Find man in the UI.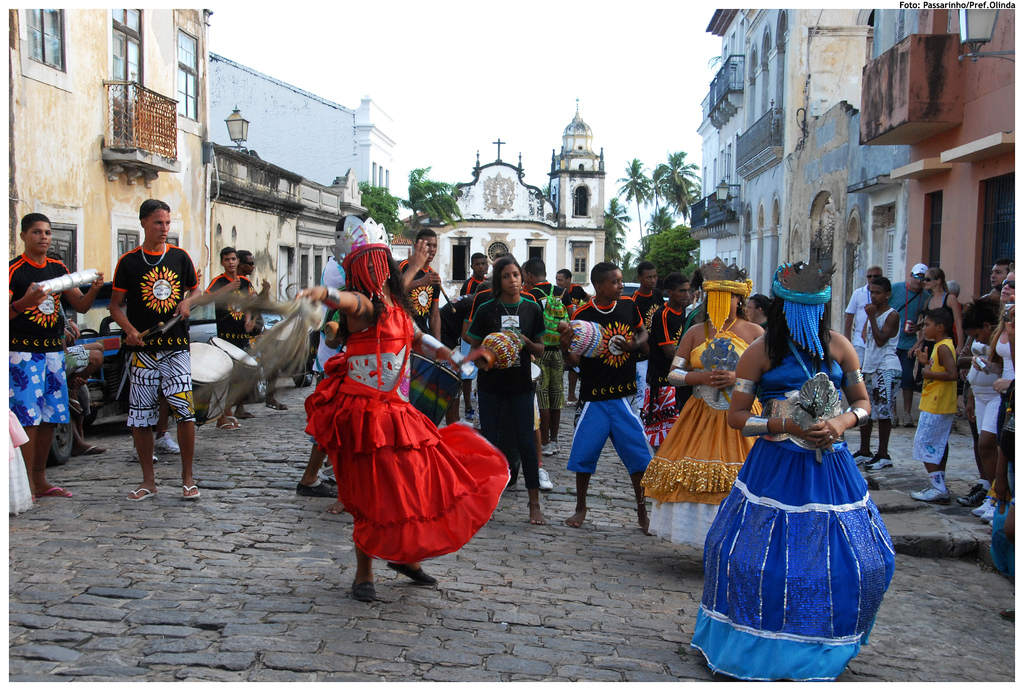
UI element at l=989, t=260, r=1011, b=287.
